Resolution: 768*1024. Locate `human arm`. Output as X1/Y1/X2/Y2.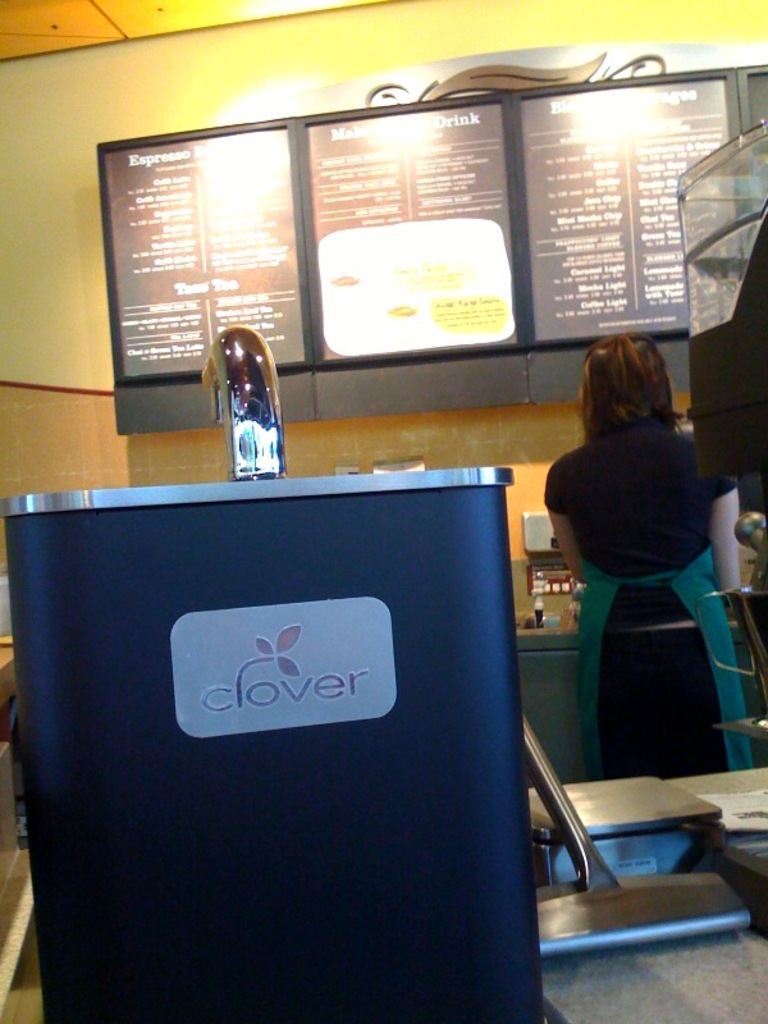
713/474/737/598.
